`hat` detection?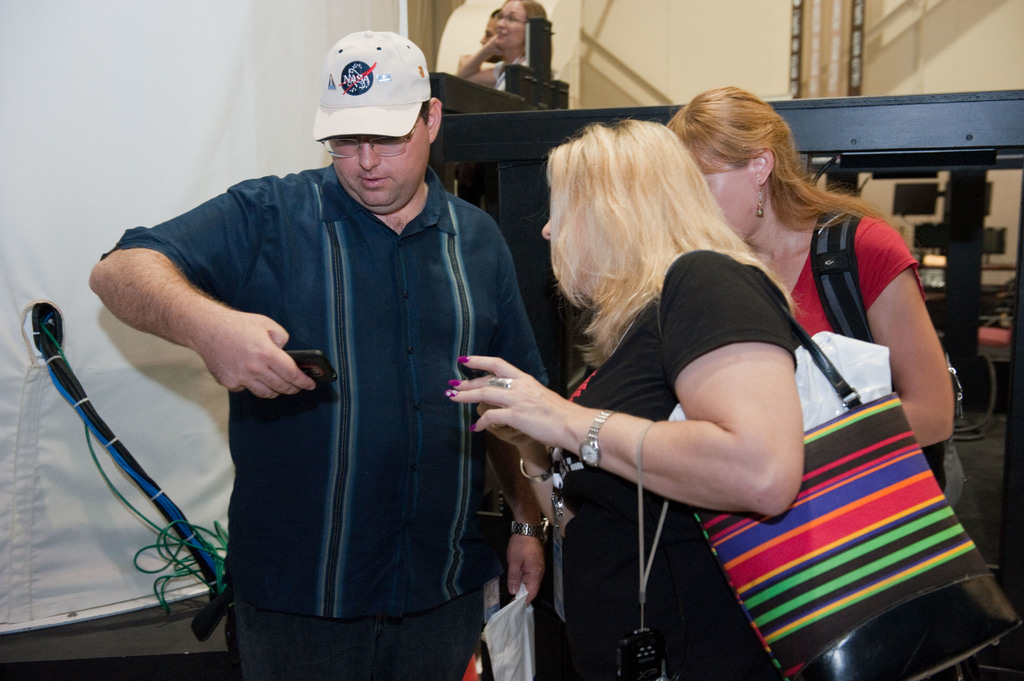
[x1=314, y1=24, x2=437, y2=142]
